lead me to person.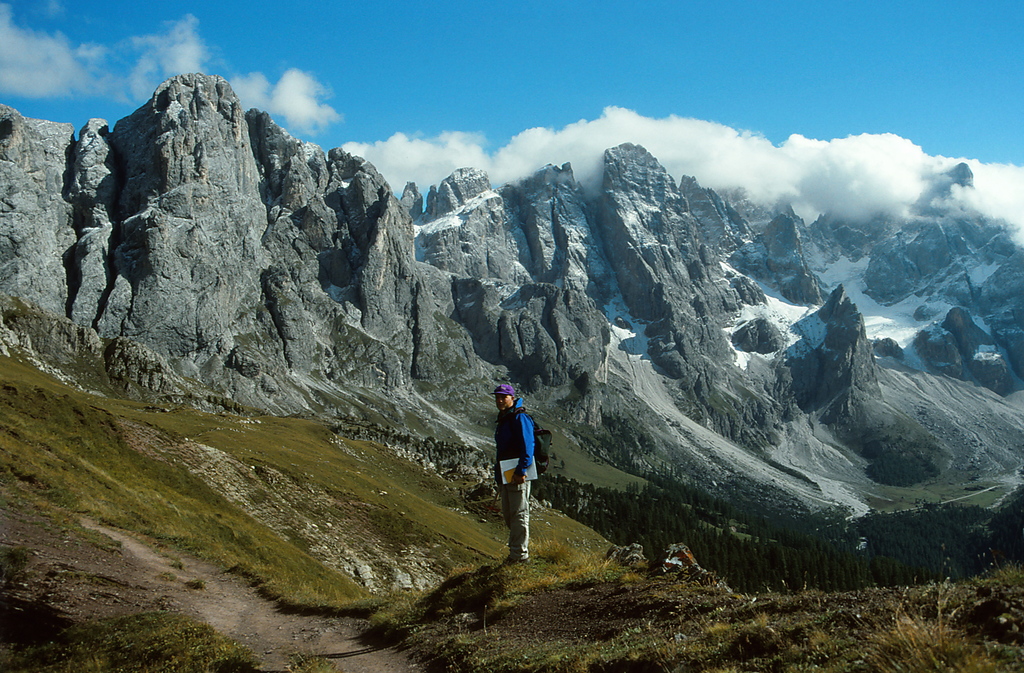
Lead to {"x1": 491, "y1": 389, "x2": 551, "y2": 577}.
